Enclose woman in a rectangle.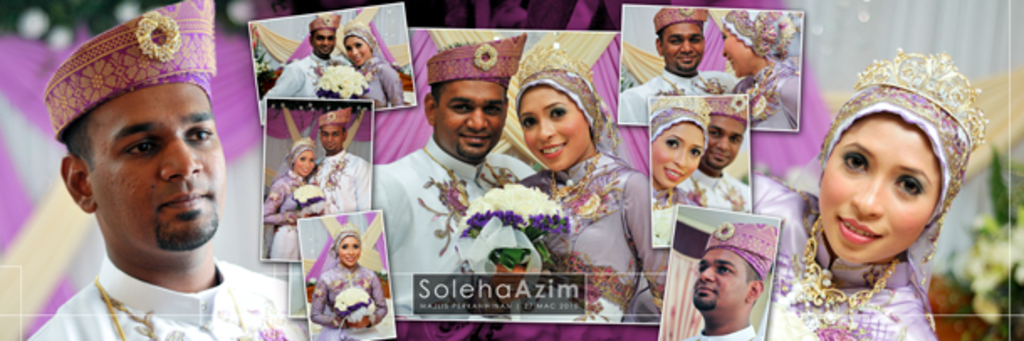
select_region(448, 55, 643, 312).
